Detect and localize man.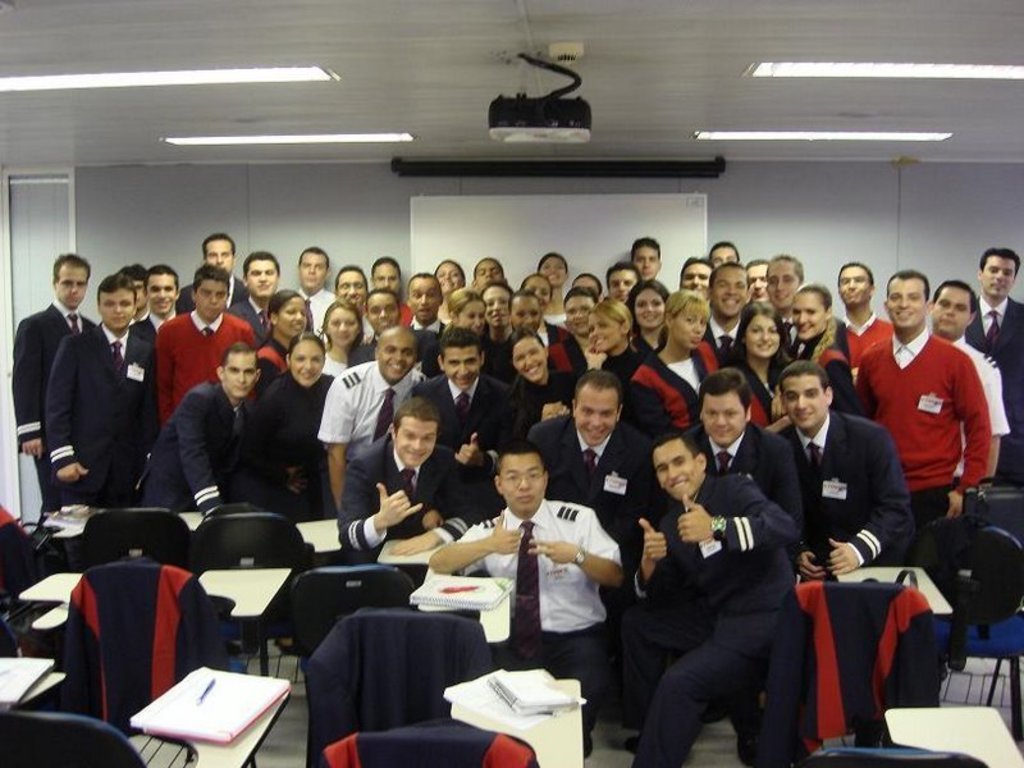
Localized at x1=407, y1=275, x2=445, y2=375.
